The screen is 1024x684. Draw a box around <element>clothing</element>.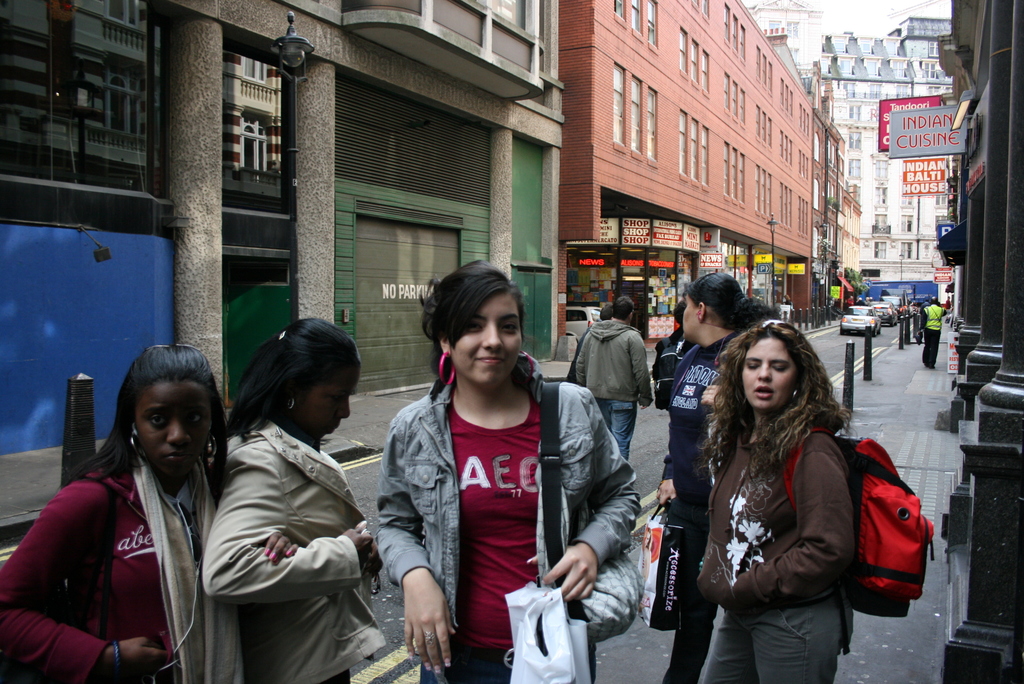
<box>694,407,855,683</box>.
